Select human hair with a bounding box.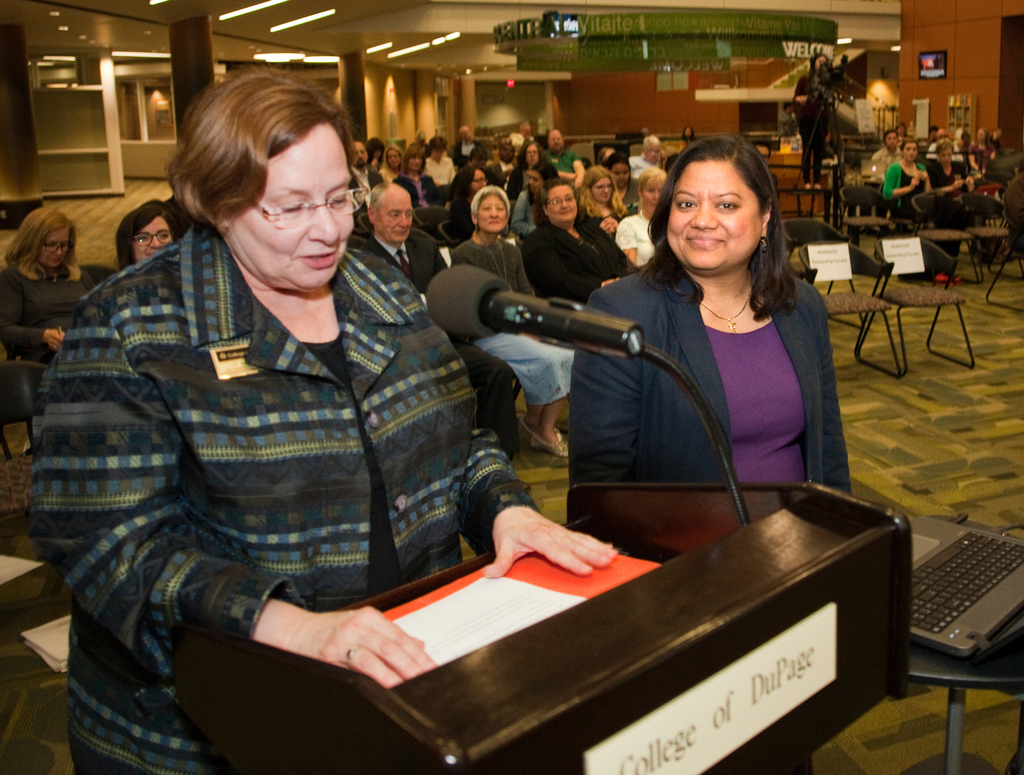
{"x1": 573, "y1": 163, "x2": 625, "y2": 218}.
